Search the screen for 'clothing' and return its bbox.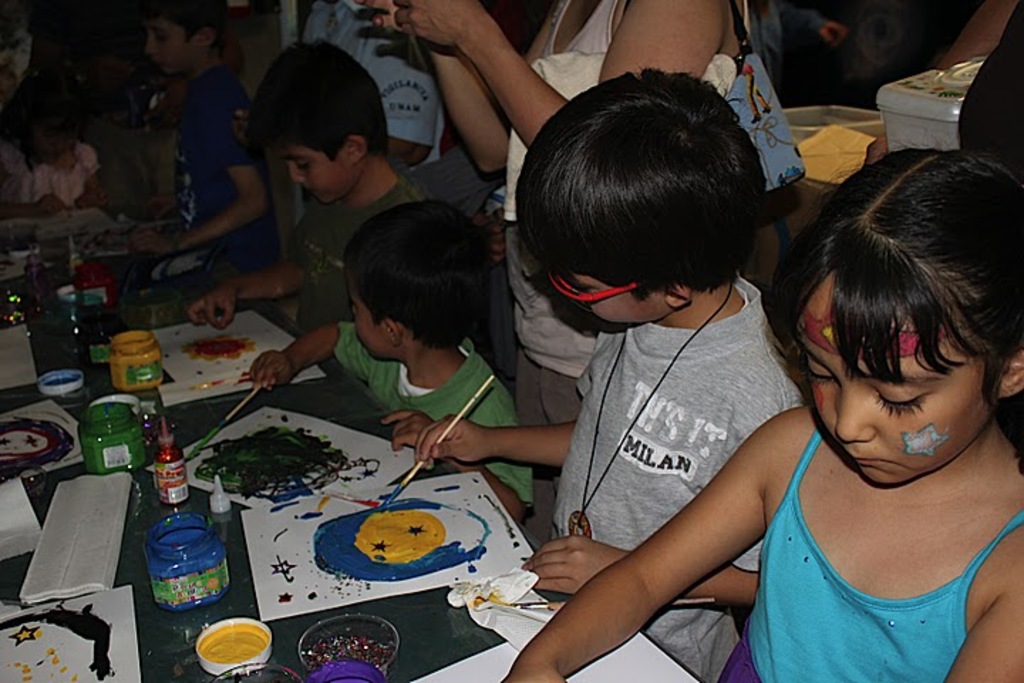
Found: Rect(720, 420, 1023, 682).
